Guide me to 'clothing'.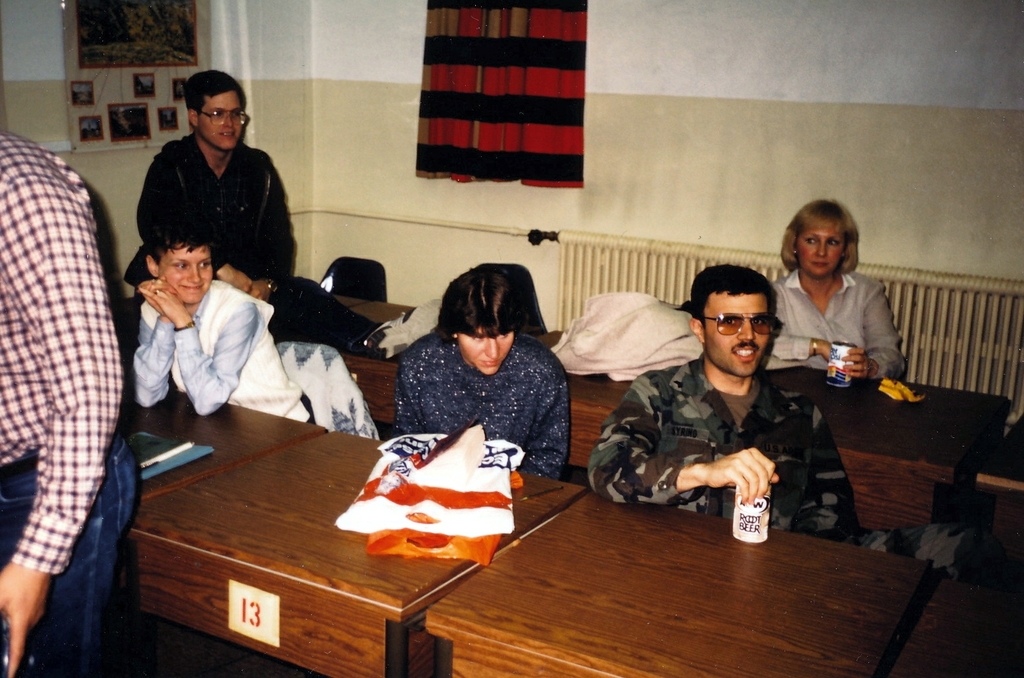
Guidance: bbox=[393, 325, 572, 478].
